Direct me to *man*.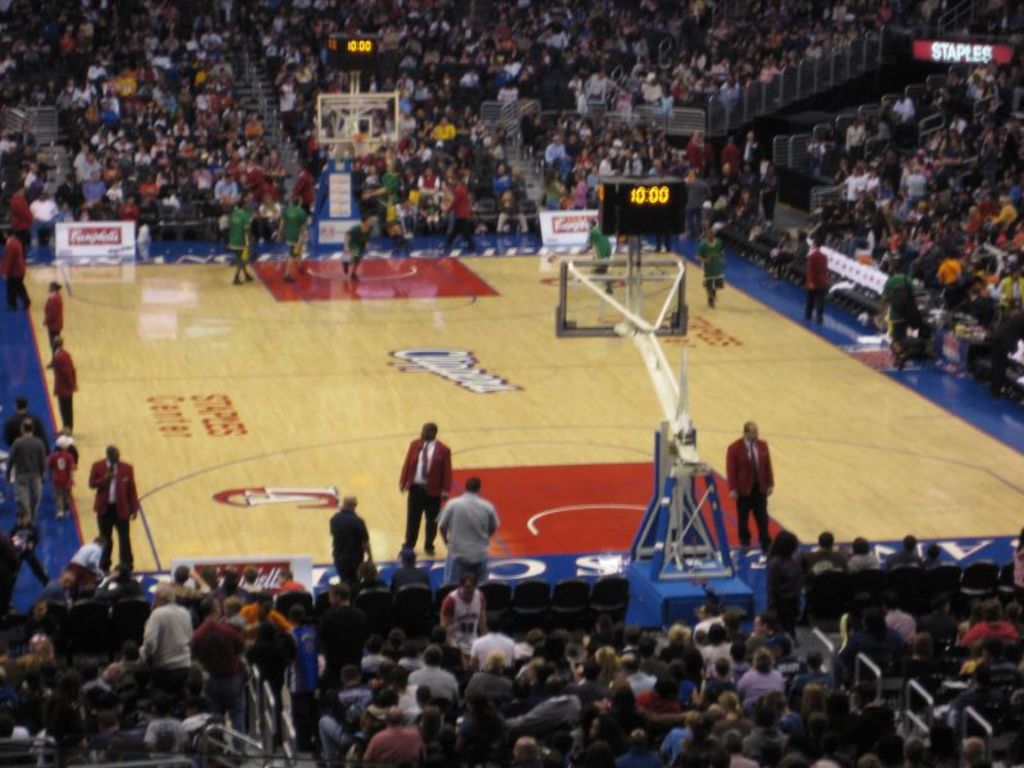
Direction: BBox(698, 227, 728, 307).
